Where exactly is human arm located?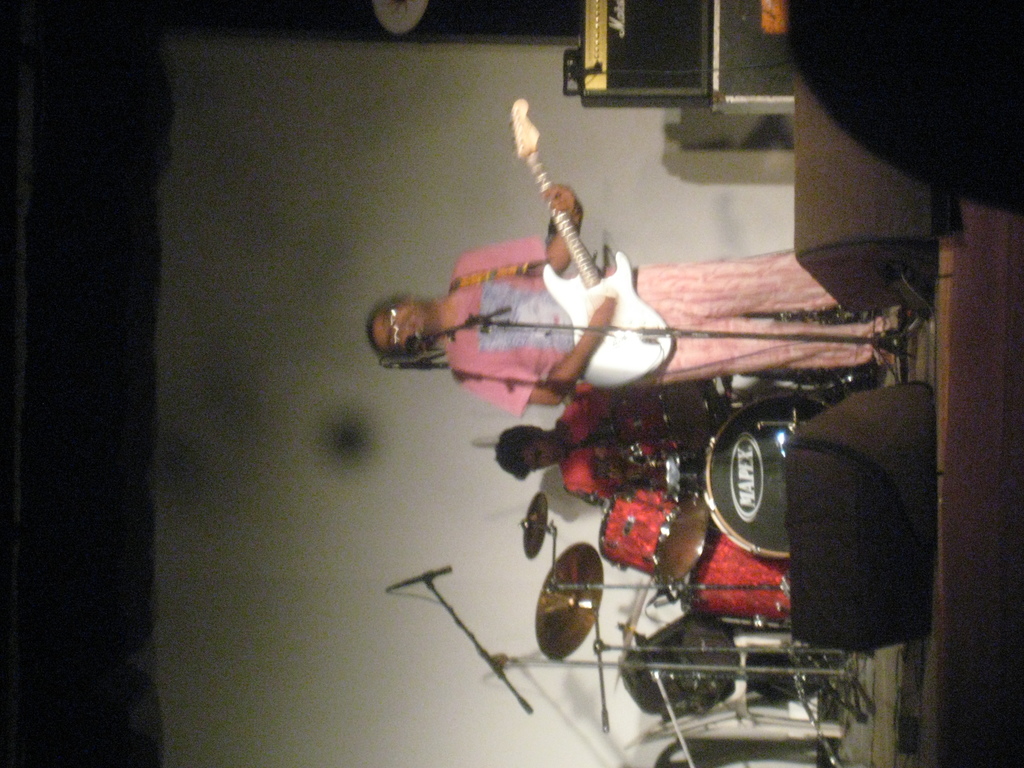
Its bounding box is rect(456, 181, 585, 280).
